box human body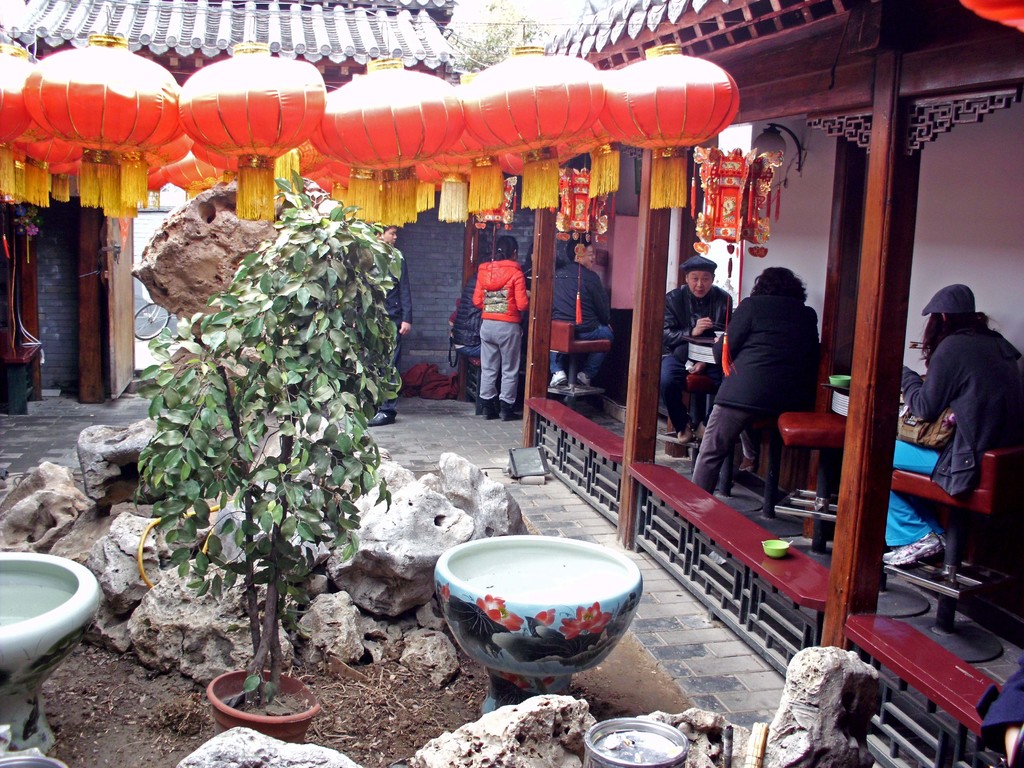
x1=712 y1=244 x2=829 y2=498
